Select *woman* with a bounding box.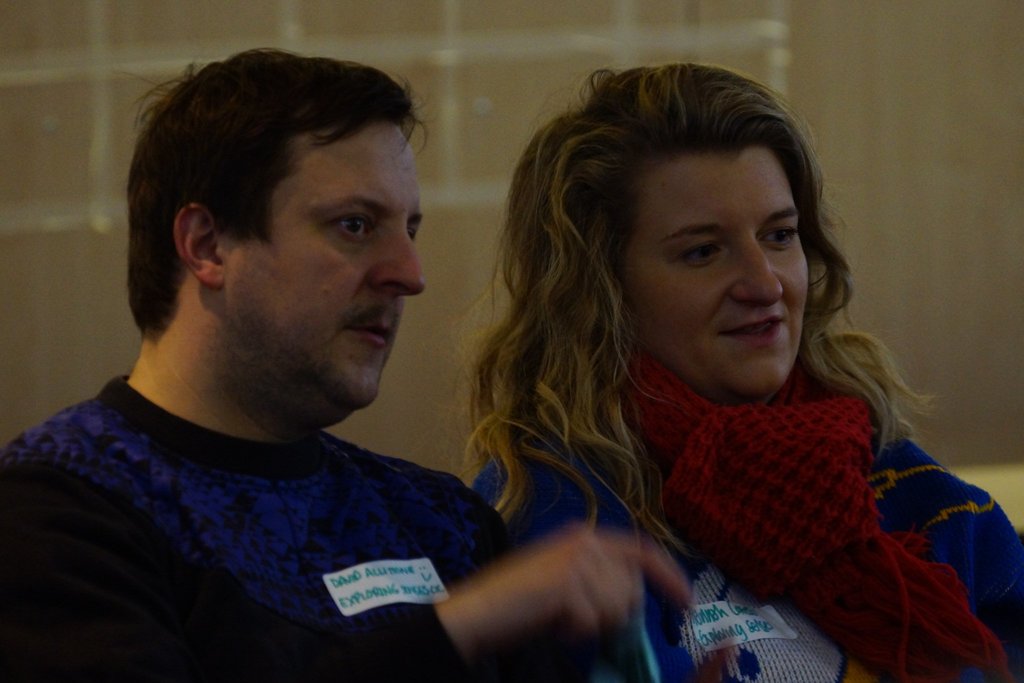
[465,63,1023,682].
